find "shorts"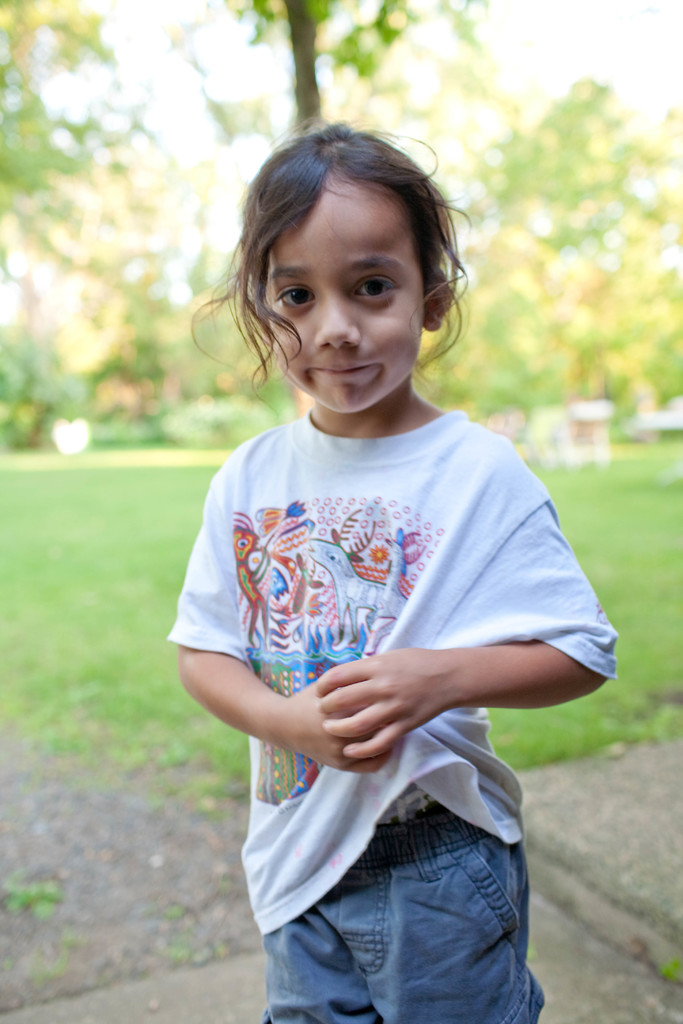
<region>233, 785, 568, 1014</region>
